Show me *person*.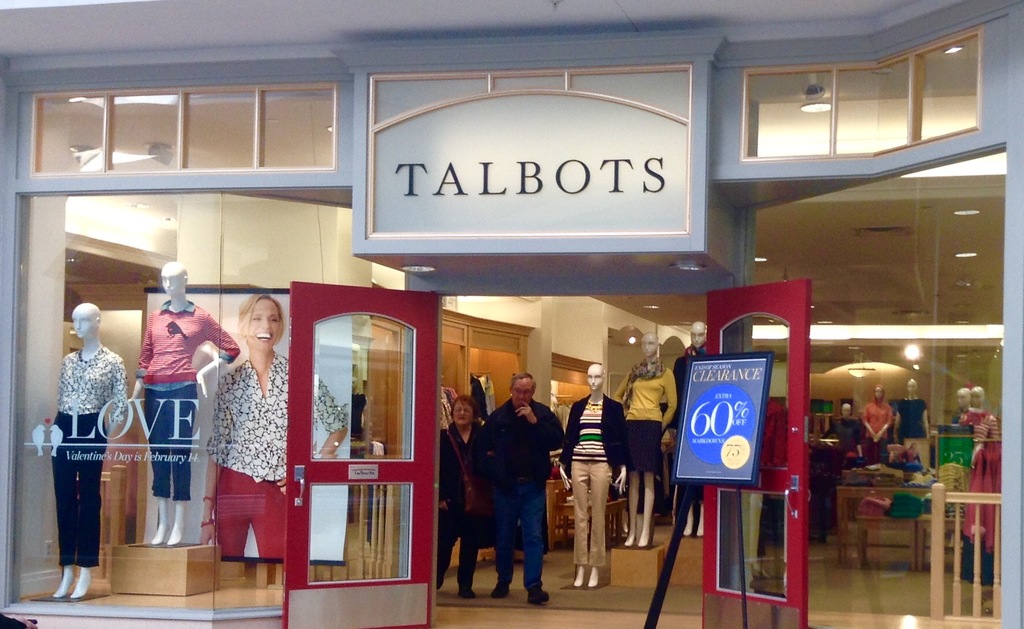
*person* is here: <box>674,311,717,506</box>.
